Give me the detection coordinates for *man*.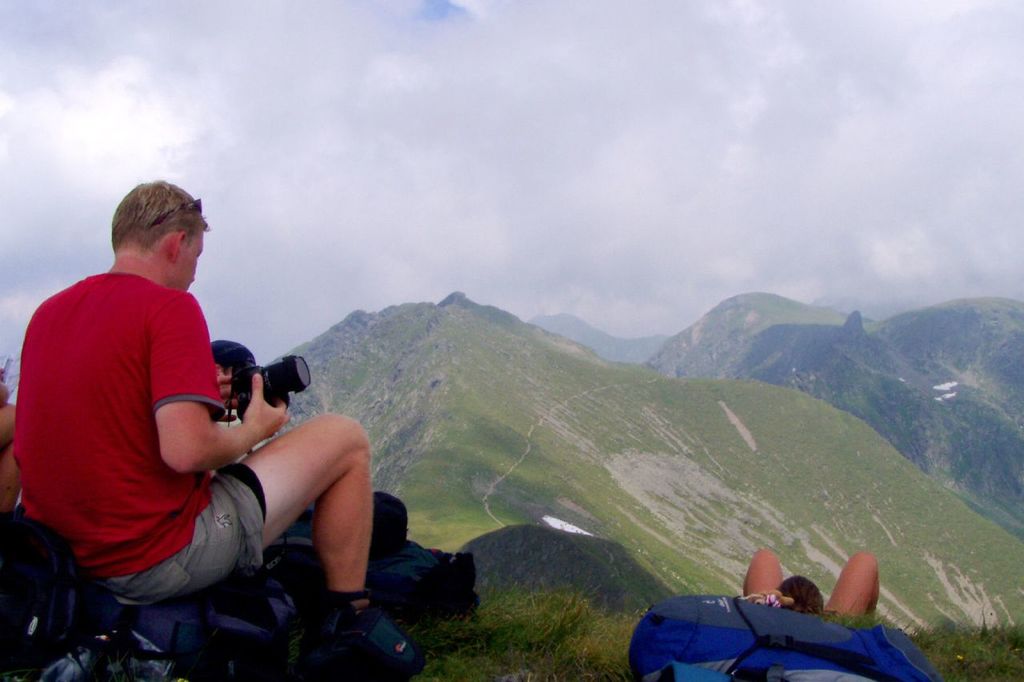
13/183/423/676.
